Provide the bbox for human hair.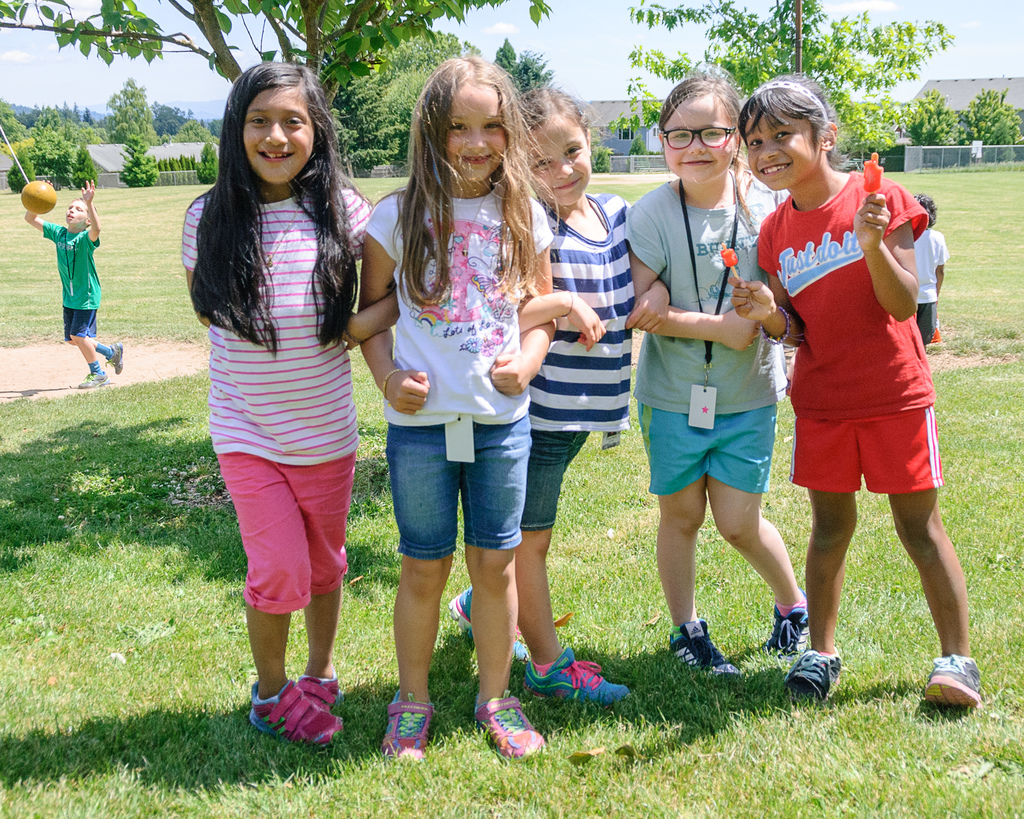
left=735, top=70, right=851, bottom=168.
